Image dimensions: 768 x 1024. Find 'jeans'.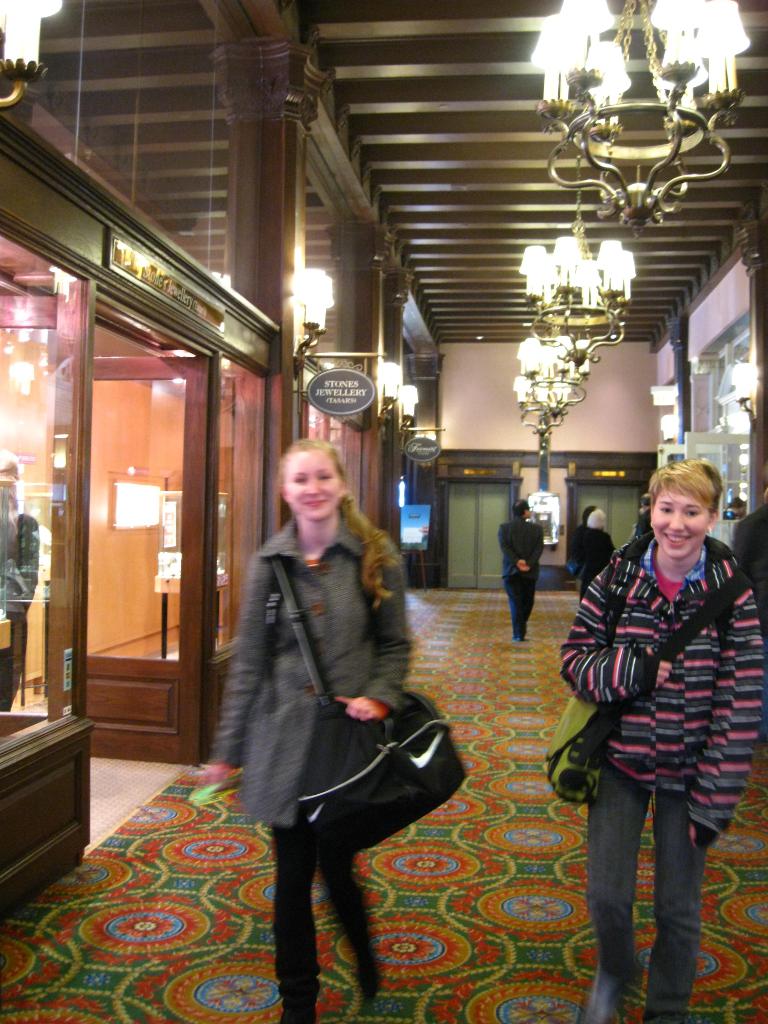
264/827/380/1007.
